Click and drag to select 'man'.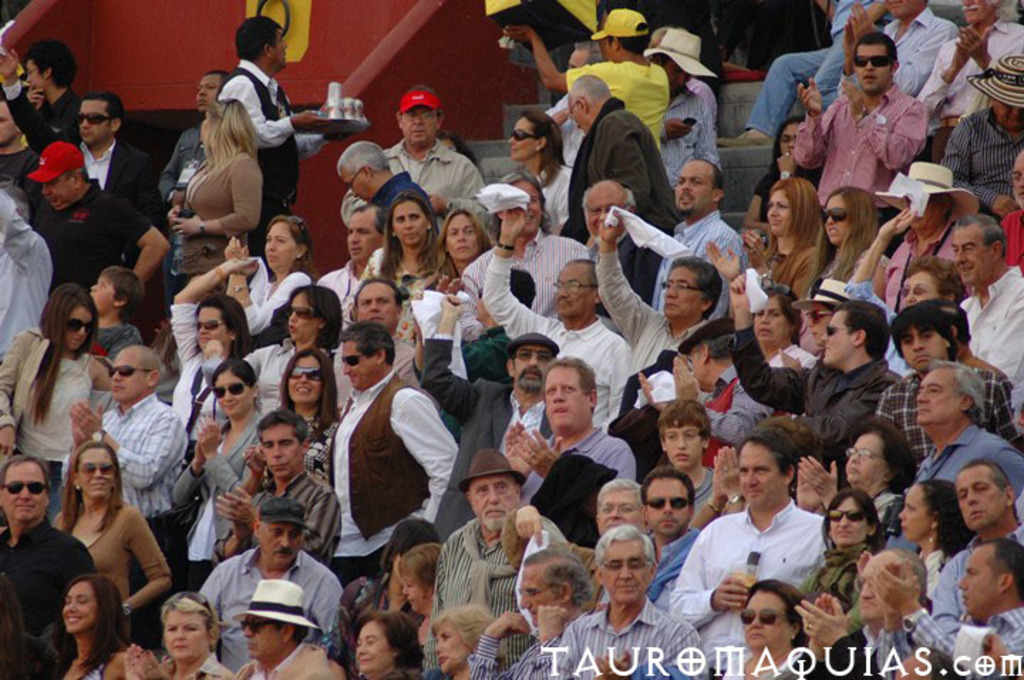
Selection: box(299, 193, 390, 317).
